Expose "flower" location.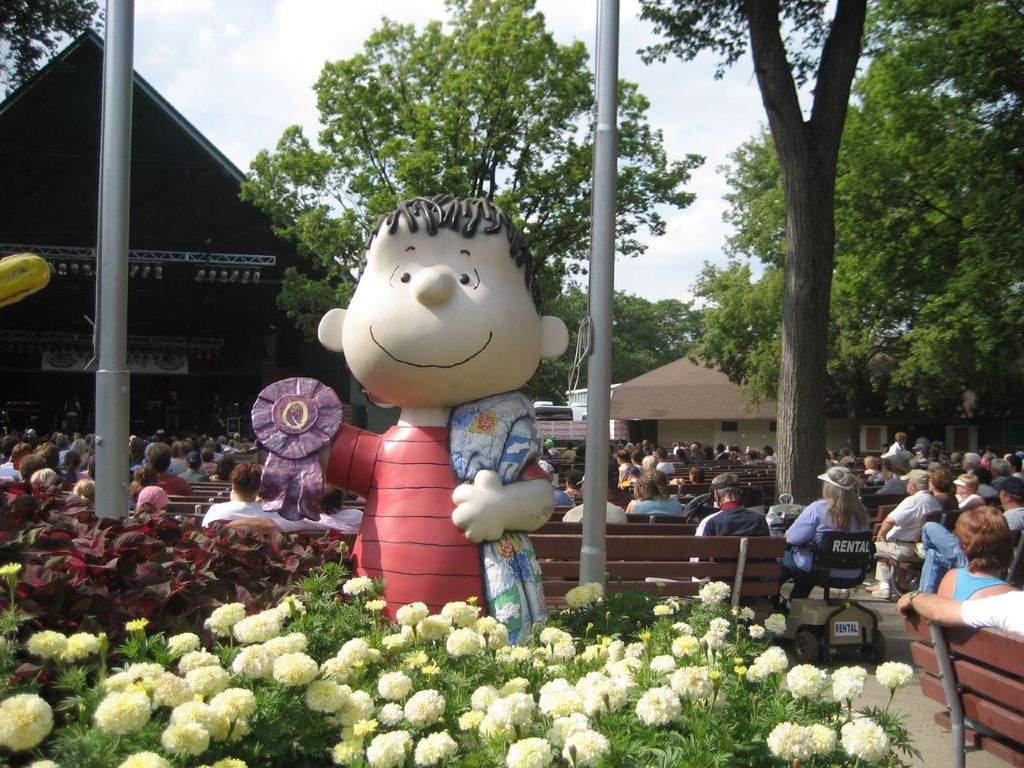
Exposed at BBox(32, 757, 60, 767).
